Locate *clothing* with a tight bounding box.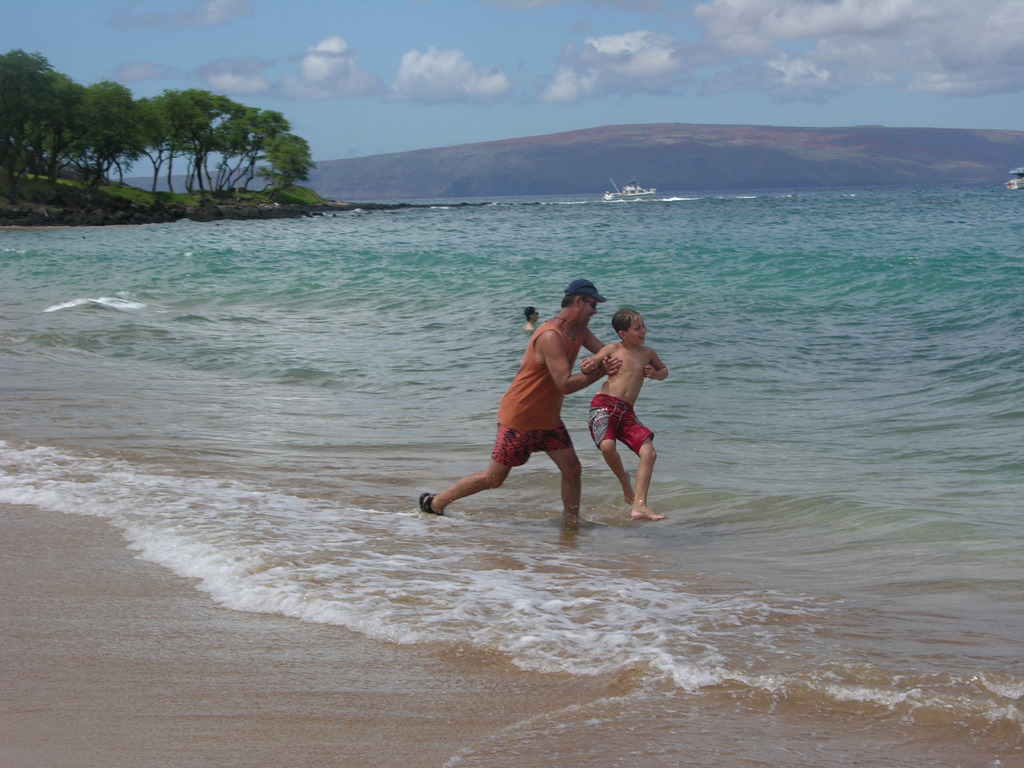
pyautogui.locateOnScreen(495, 321, 577, 467).
